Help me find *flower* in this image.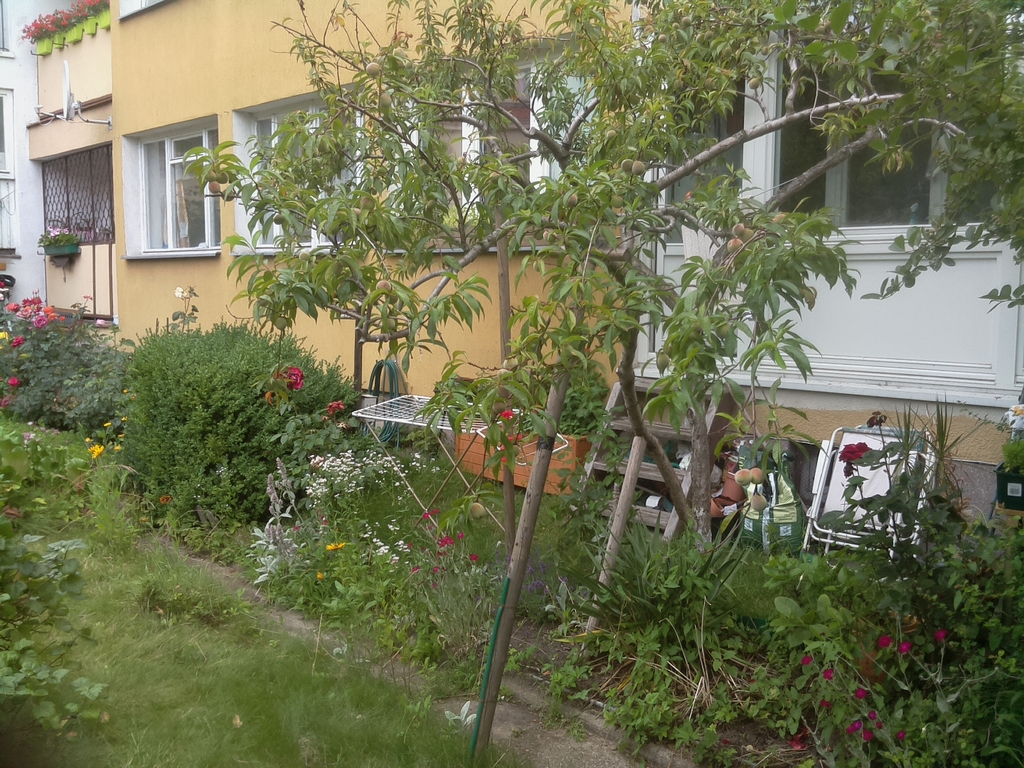
Found it: select_region(895, 730, 909, 740).
